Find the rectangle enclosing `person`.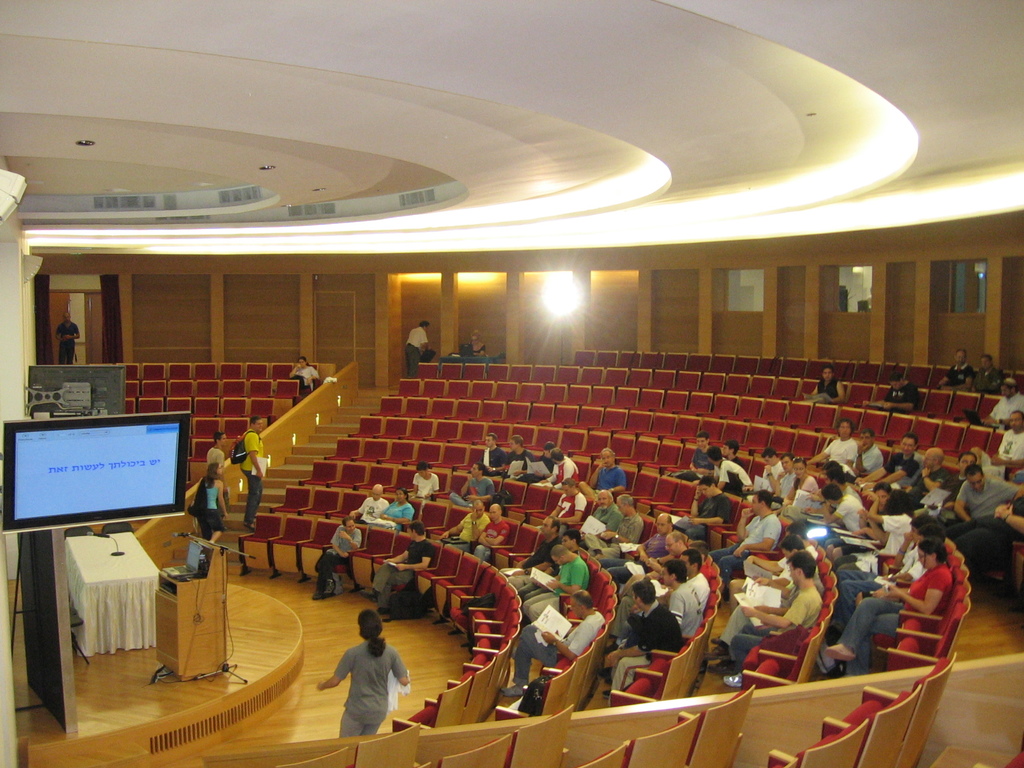
left=973, top=349, right=1009, bottom=393.
